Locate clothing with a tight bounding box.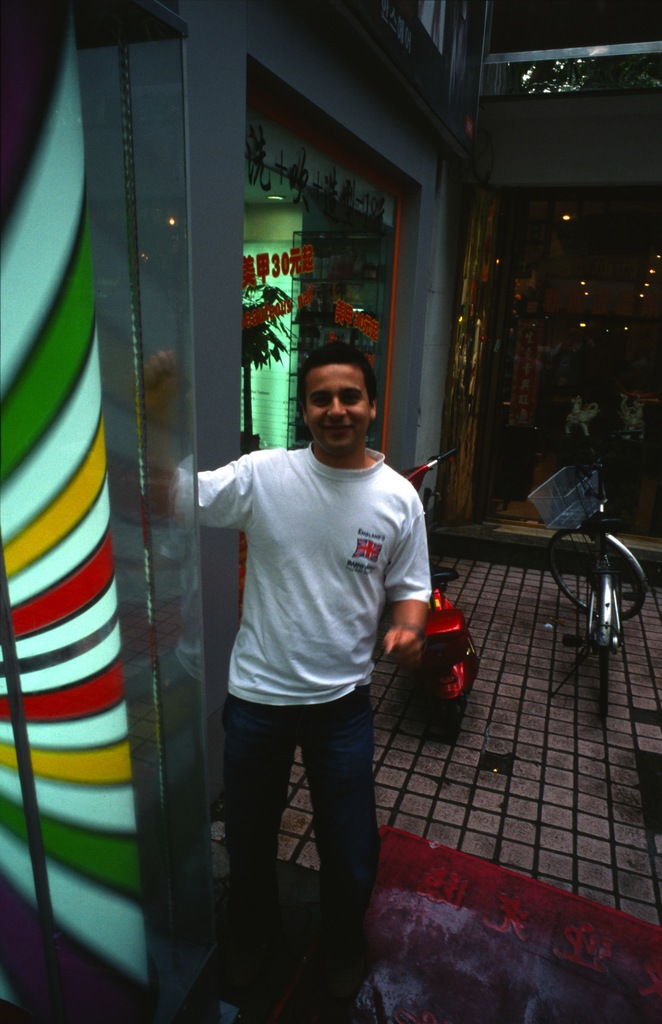
{"x1": 195, "y1": 391, "x2": 435, "y2": 870}.
